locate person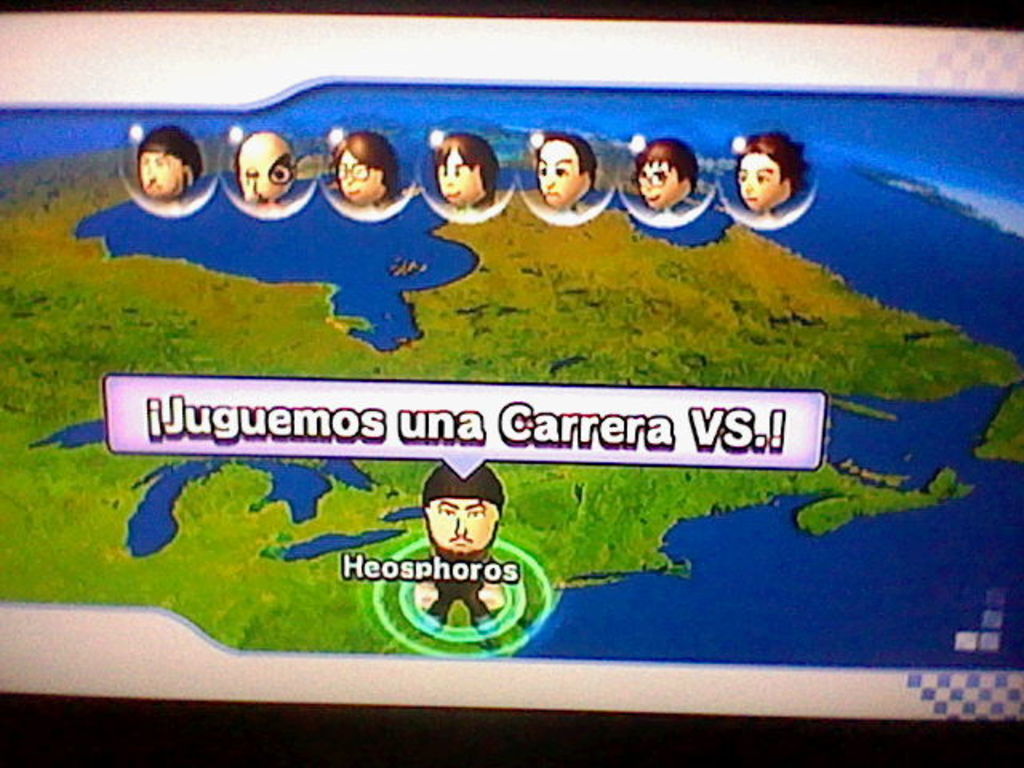
<region>237, 130, 299, 210</region>
